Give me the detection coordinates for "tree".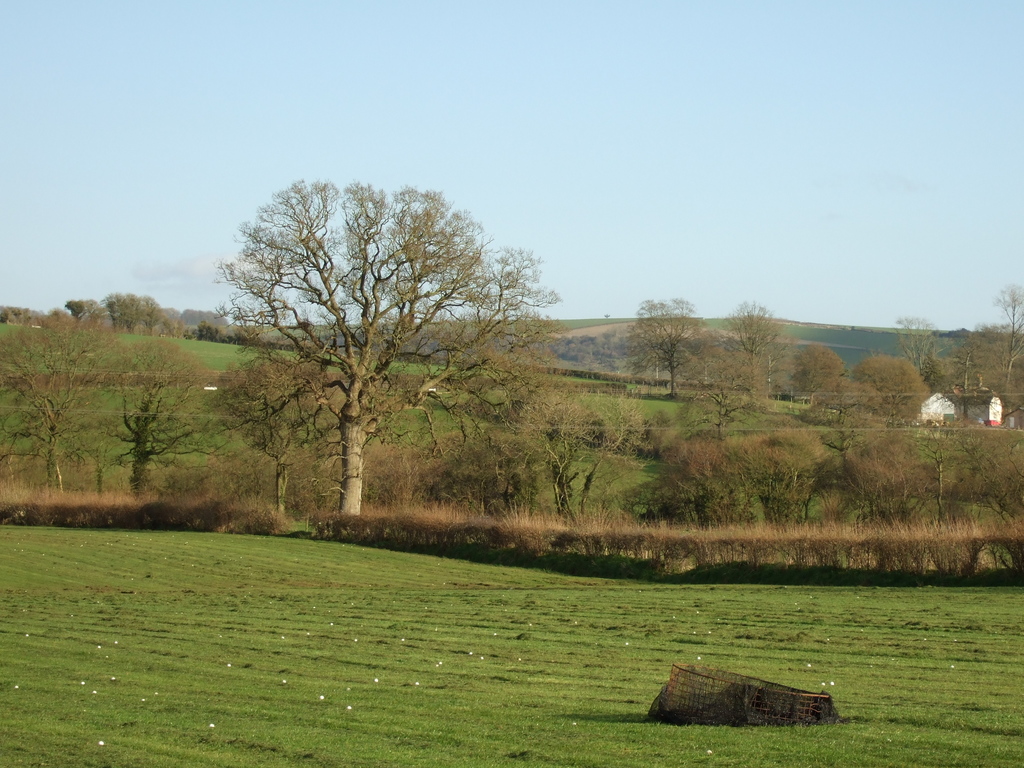
select_region(508, 380, 648, 504).
